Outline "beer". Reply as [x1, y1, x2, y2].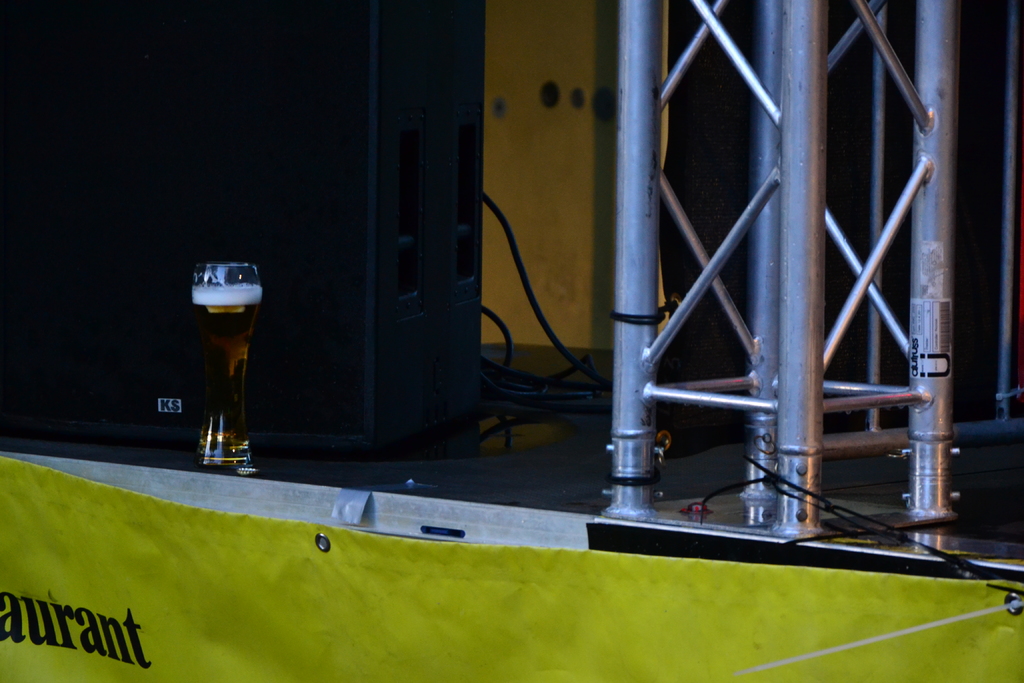
[190, 279, 259, 462].
